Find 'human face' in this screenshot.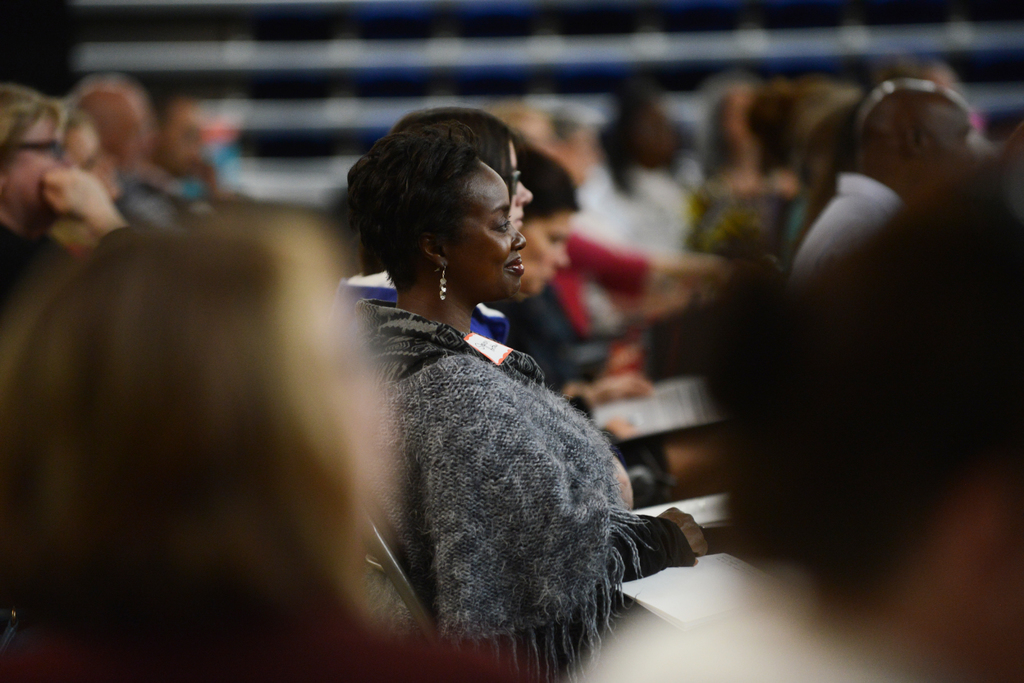
The bounding box for 'human face' is rect(6, 120, 70, 211).
